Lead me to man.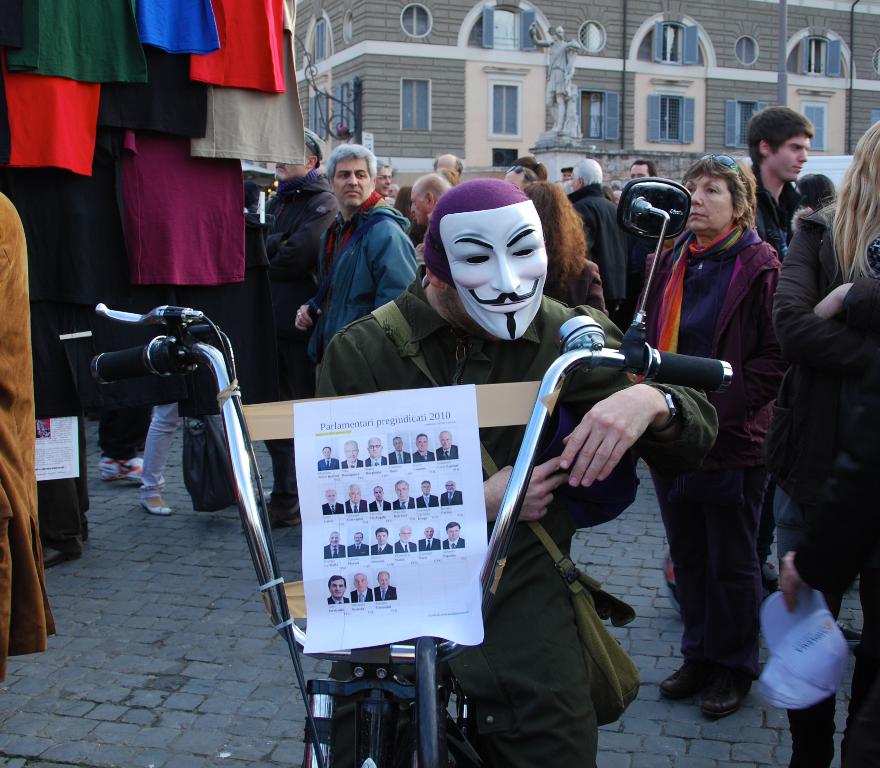
Lead to left=363, top=435, right=388, bottom=465.
